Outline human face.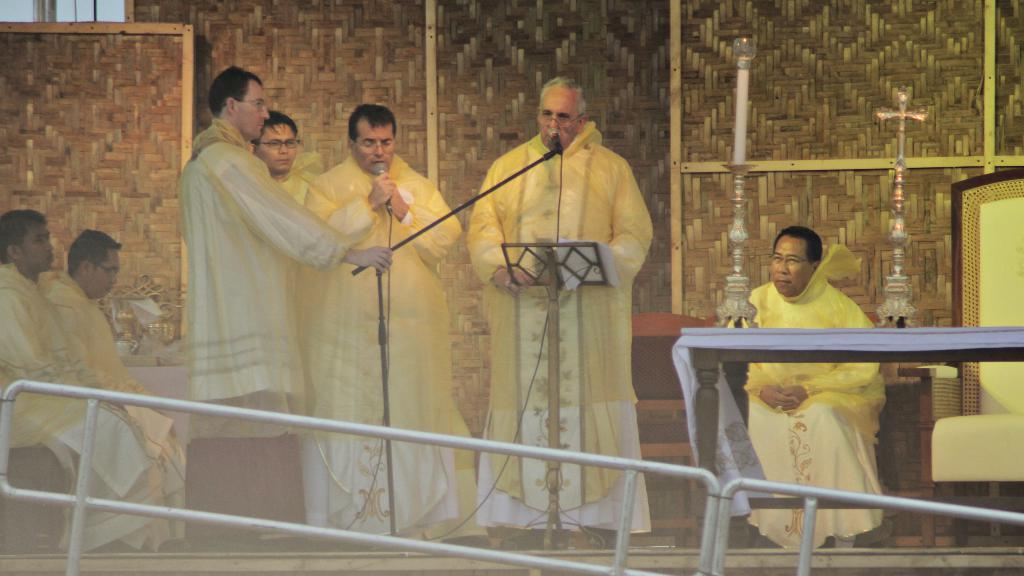
Outline: rect(86, 244, 118, 299).
